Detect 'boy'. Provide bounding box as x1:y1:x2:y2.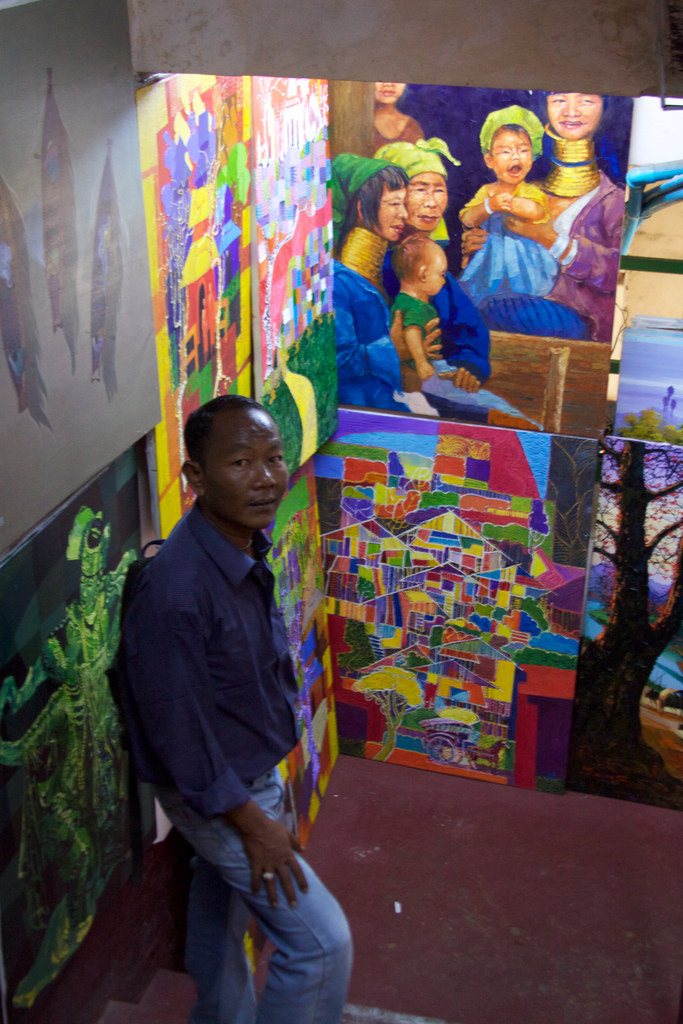
456:106:551:230.
